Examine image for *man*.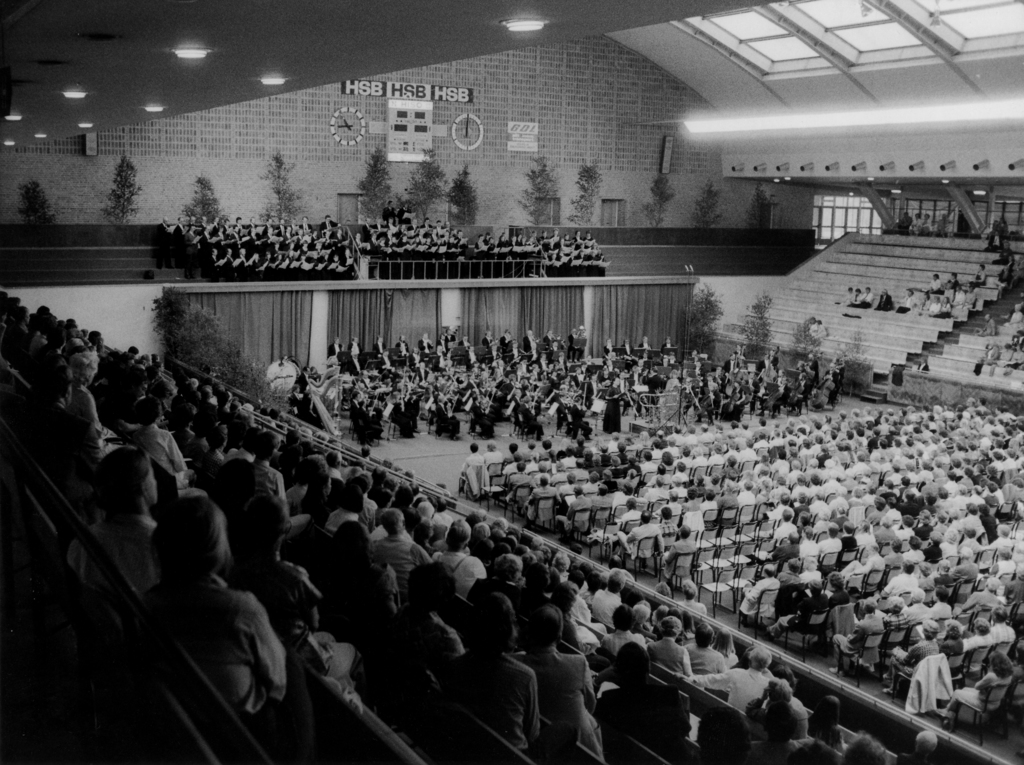
Examination result: 746, 679, 813, 749.
